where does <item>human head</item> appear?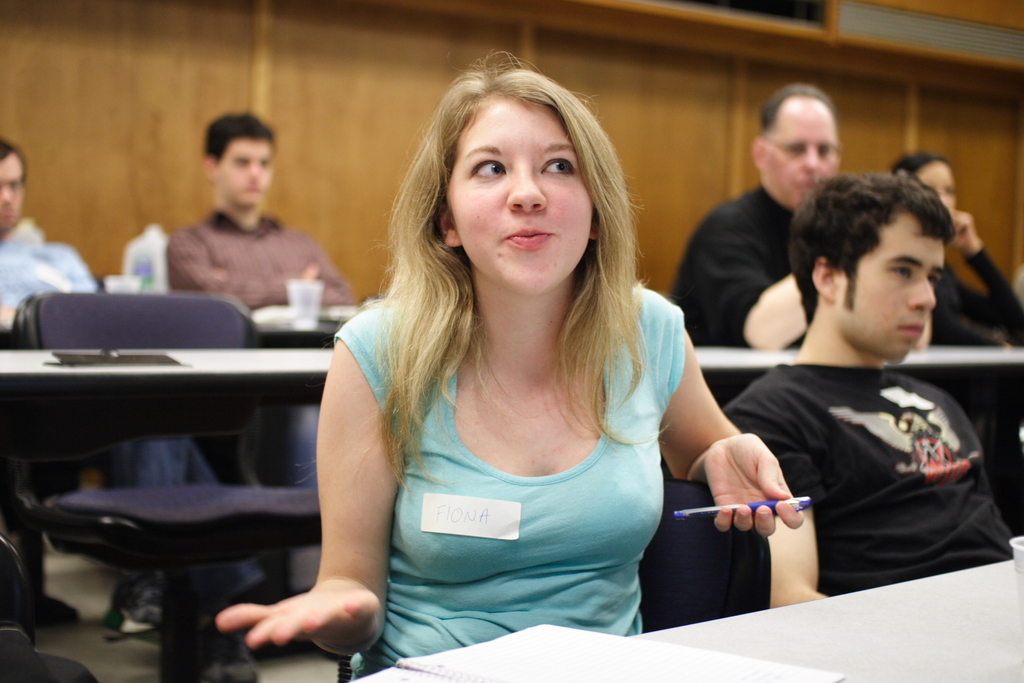
Appears at {"left": 408, "top": 44, "right": 625, "bottom": 288}.
